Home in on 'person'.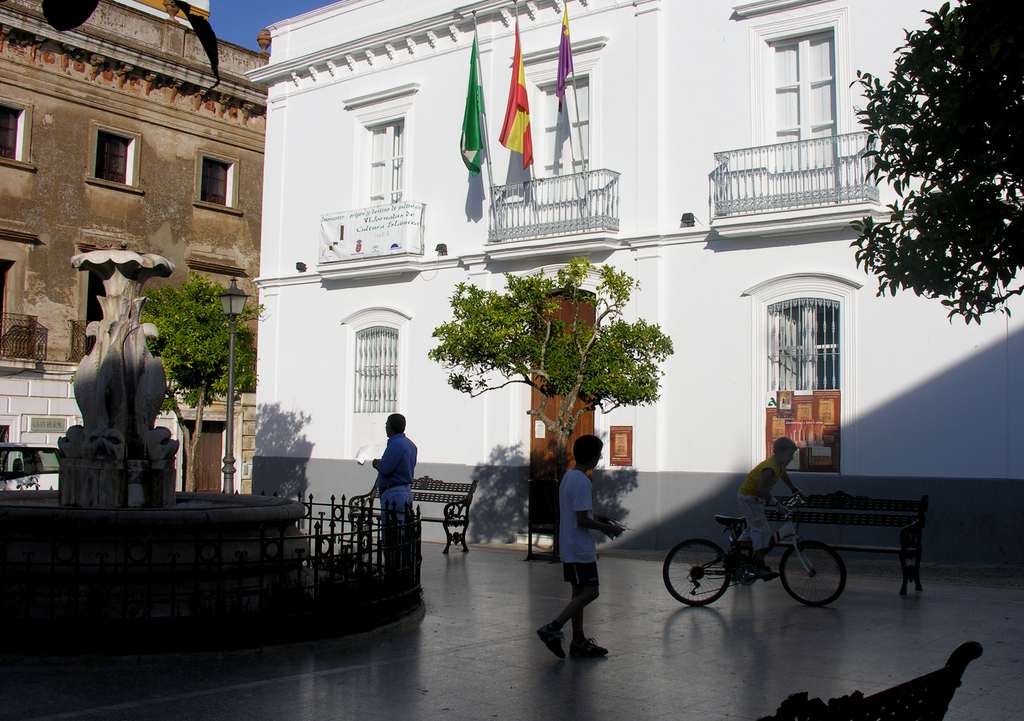
Homed in at l=737, t=435, r=812, b=579.
